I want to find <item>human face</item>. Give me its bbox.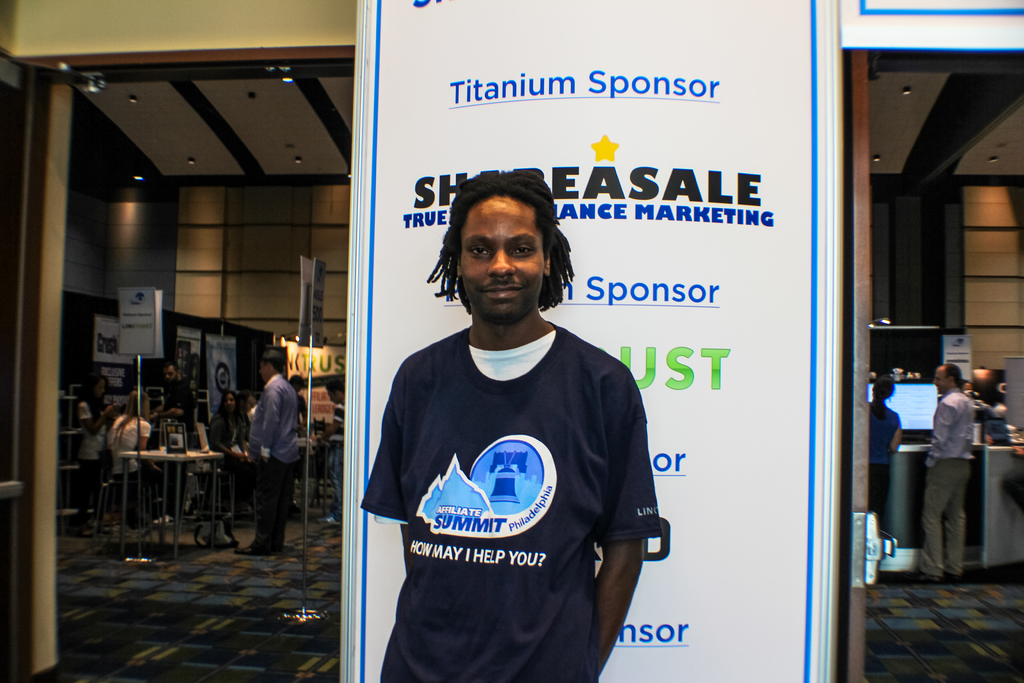
159/360/177/388.
